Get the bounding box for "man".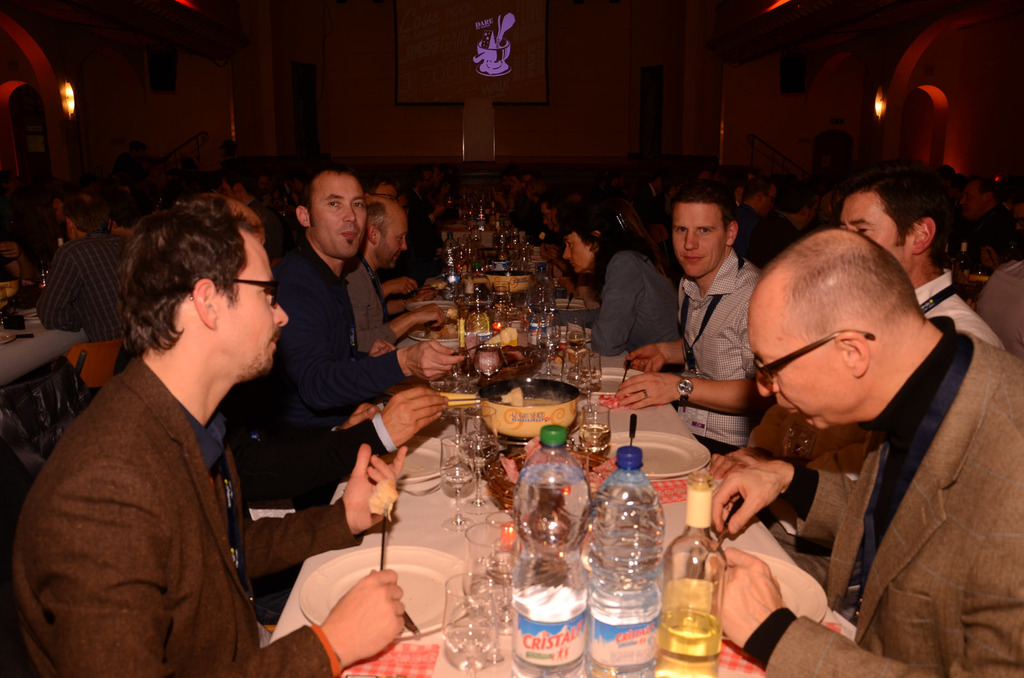
bbox=(553, 207, 689, 358).
